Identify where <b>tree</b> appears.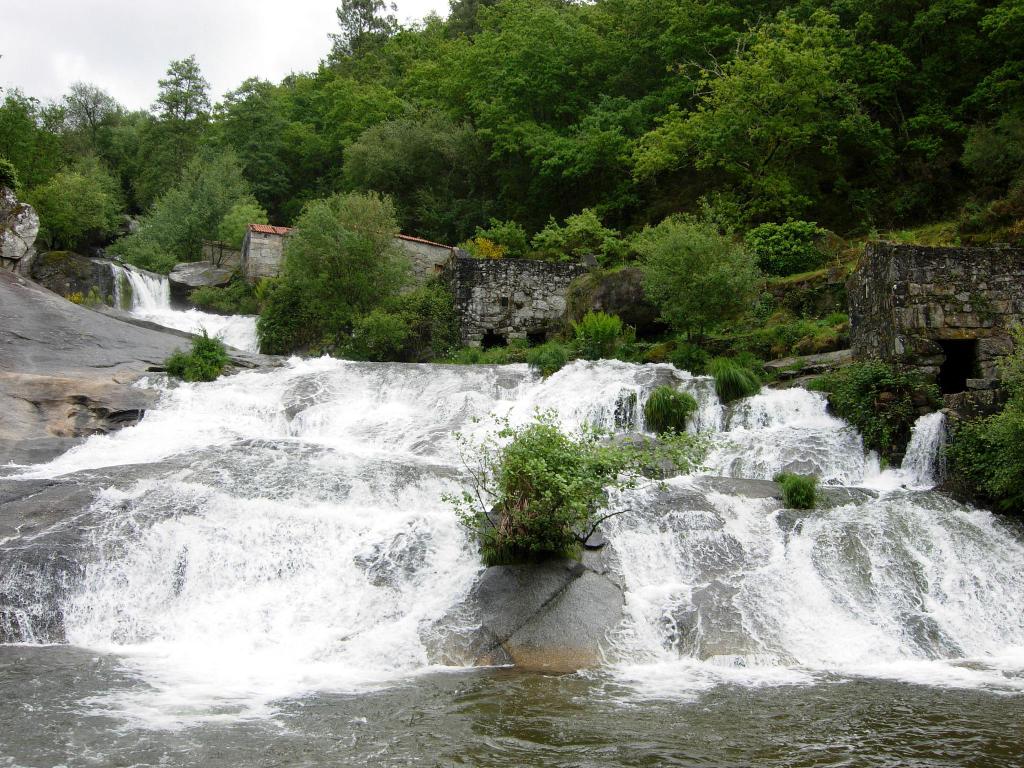
Appears at bbox(253, 171, 420, 348).
